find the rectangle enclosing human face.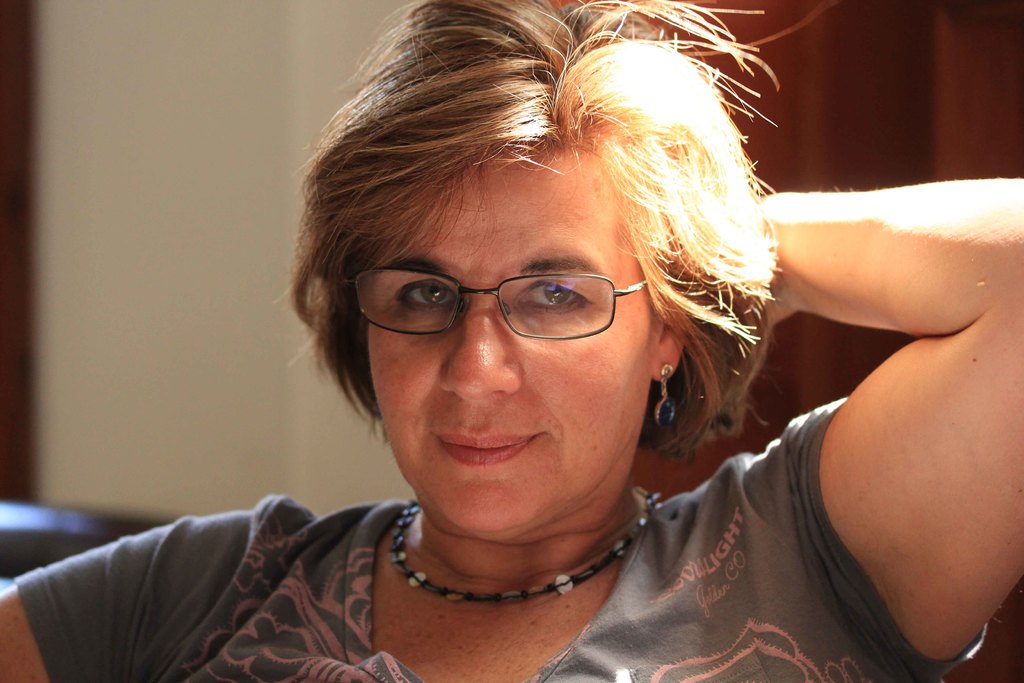
l=367, t=142, r=662, b=540.
